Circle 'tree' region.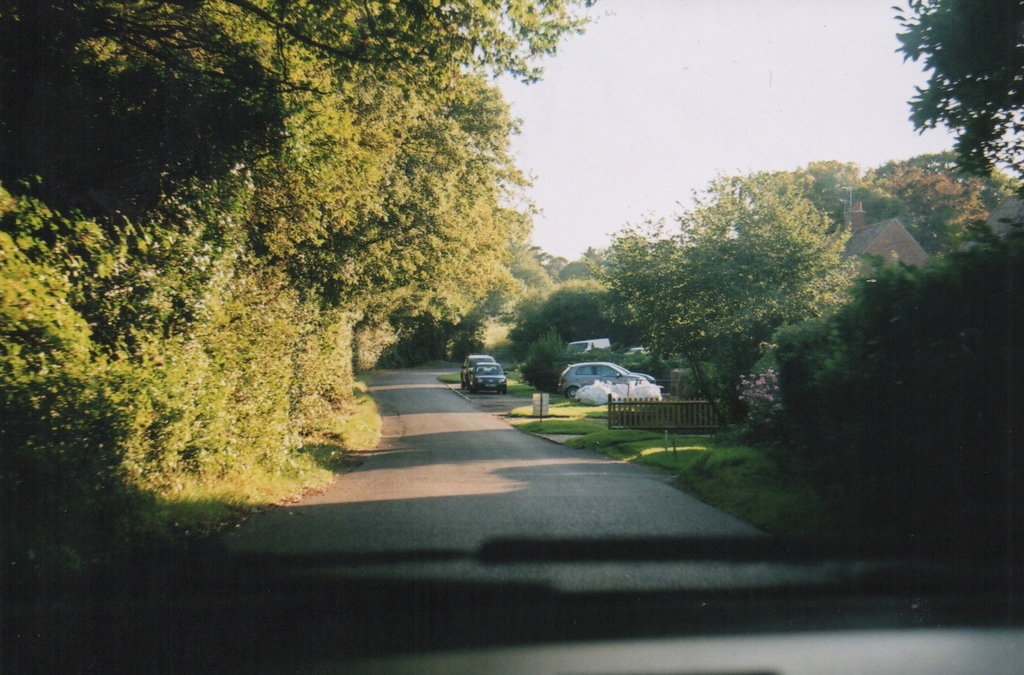
Region: l=580, t=163, r=859, b=437.
